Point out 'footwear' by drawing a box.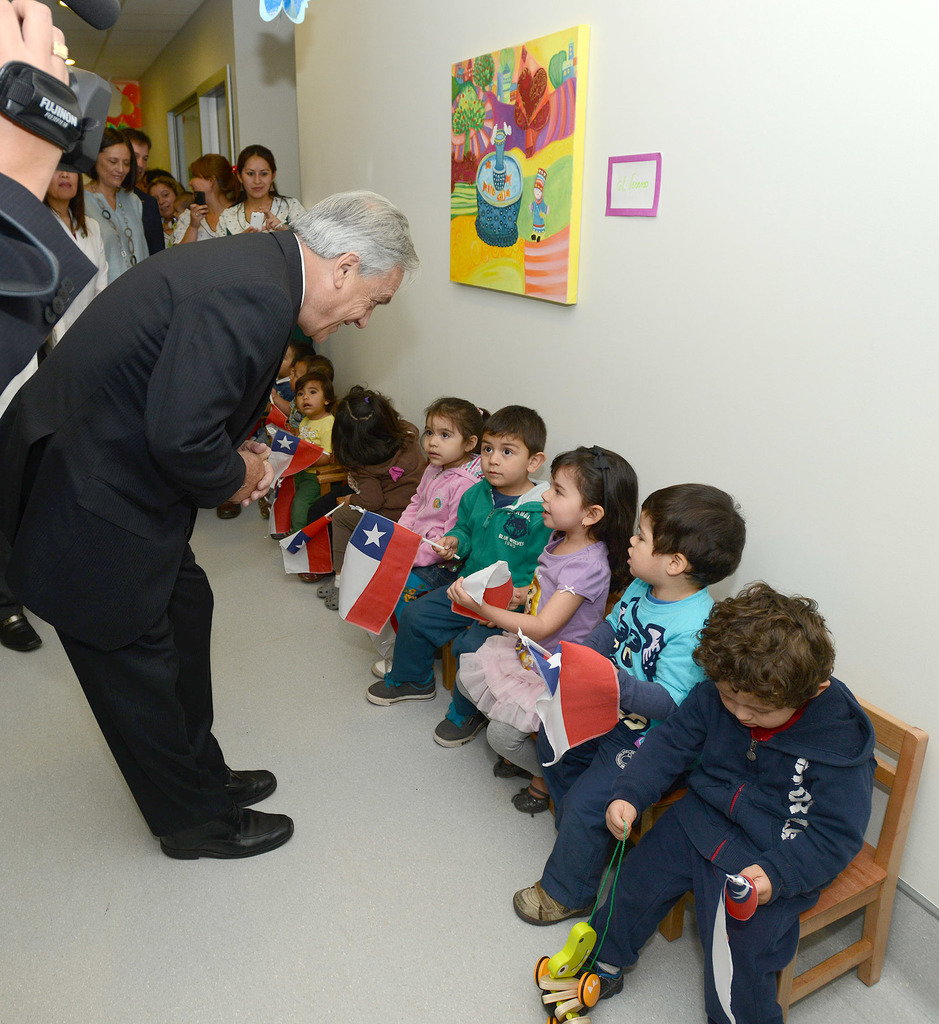
select_region(316, 574, 341, 611).
